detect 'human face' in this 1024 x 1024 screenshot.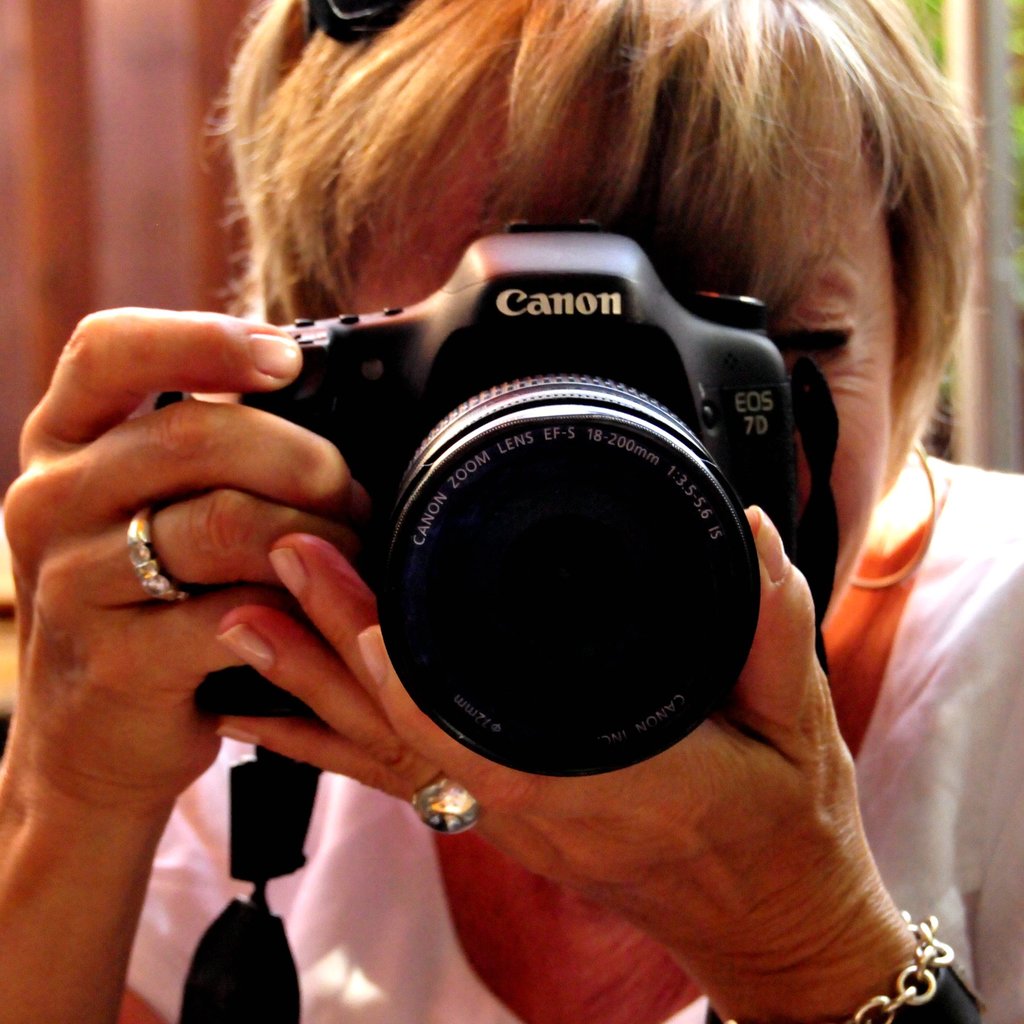
Detection: detection(343, 92, 894, 626).
